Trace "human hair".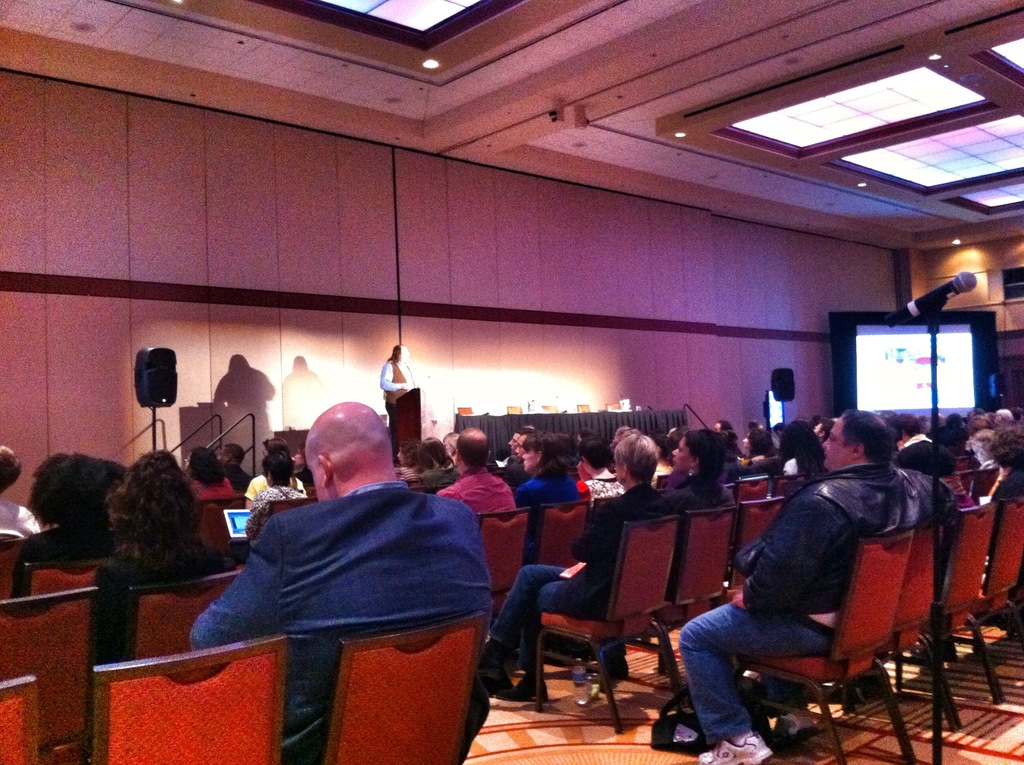
Traced to left=579, top=439, right=607, bottom=468.
